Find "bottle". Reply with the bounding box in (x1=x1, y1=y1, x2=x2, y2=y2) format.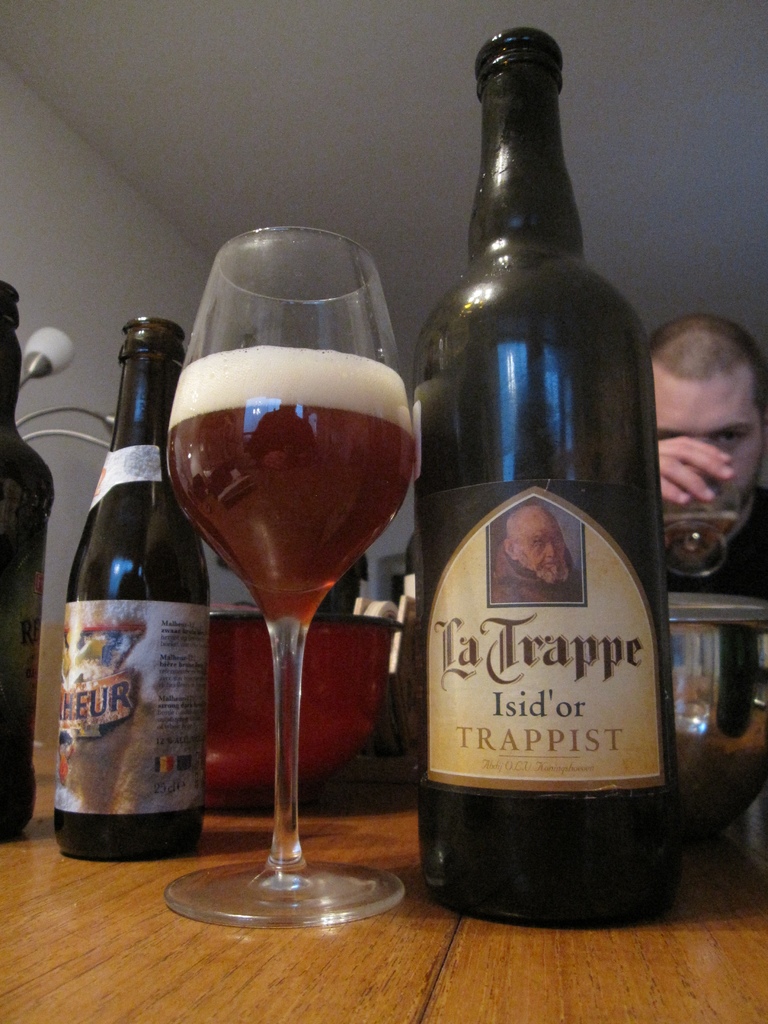
(x1=52, y1=313, x2=223, y2=874).
